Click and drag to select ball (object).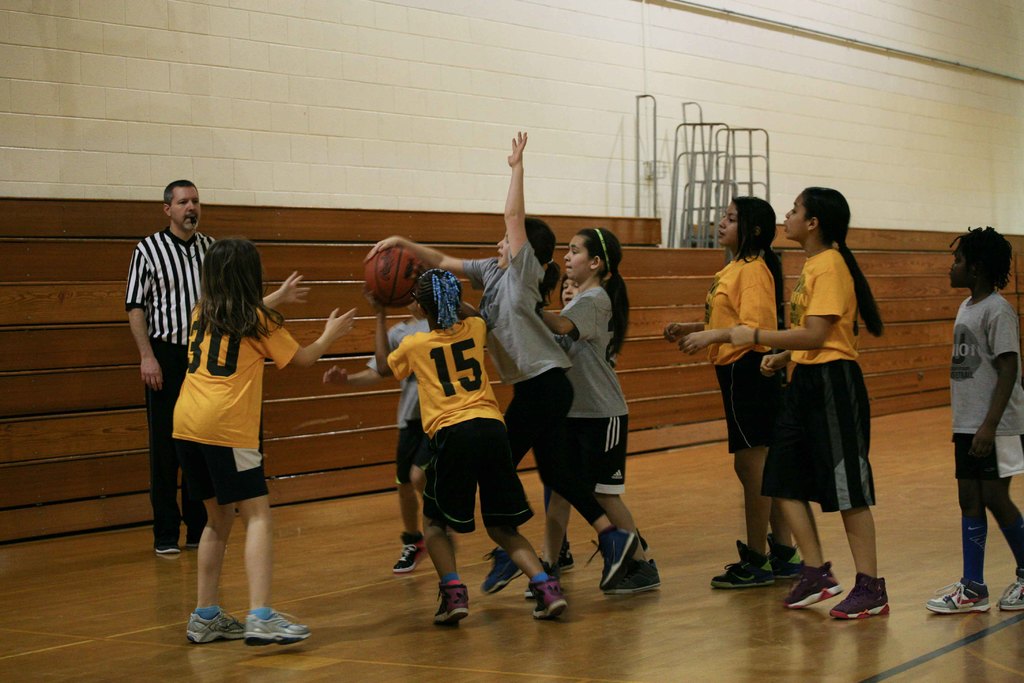
Selection: 362,248,420,308.
